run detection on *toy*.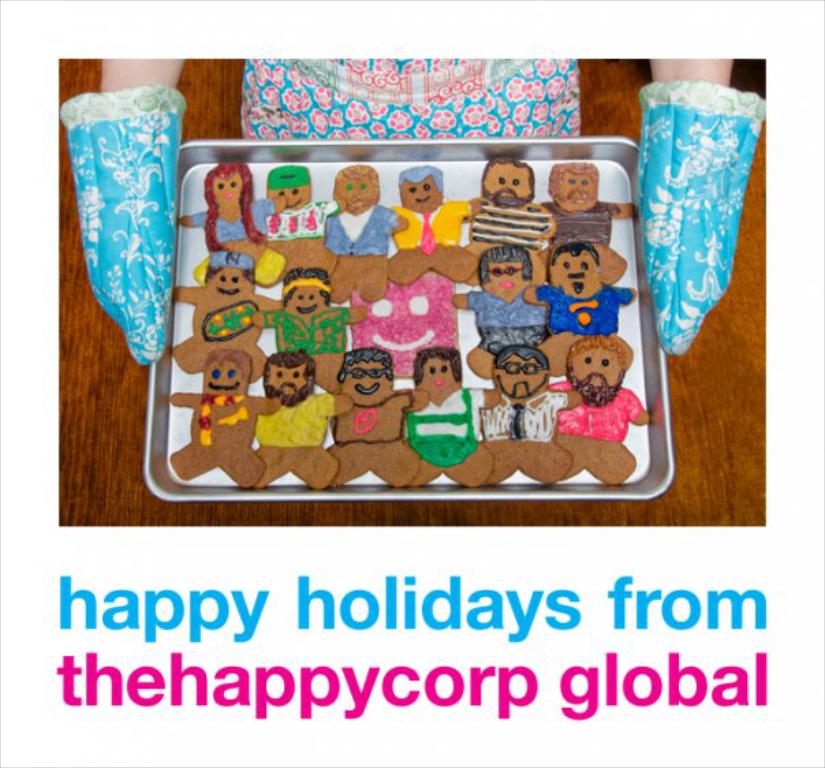
Result: Rect(542, 160, 641, 284).
